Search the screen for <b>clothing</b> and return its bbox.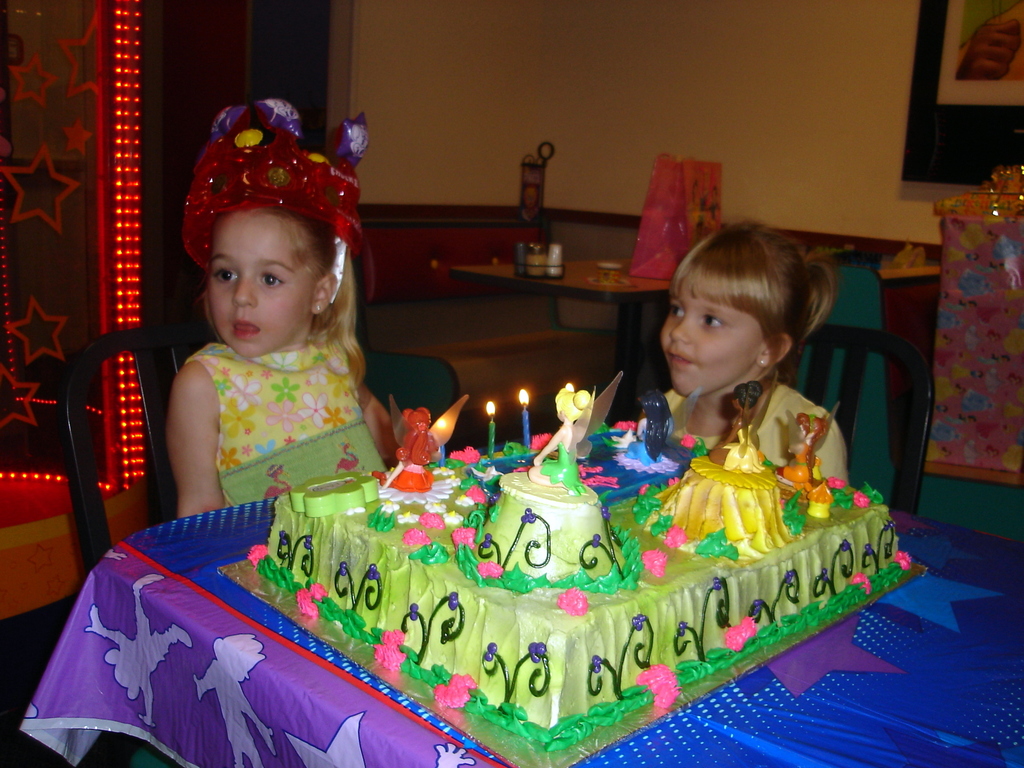
Found: bbox=[148, 303, 349, 520].
